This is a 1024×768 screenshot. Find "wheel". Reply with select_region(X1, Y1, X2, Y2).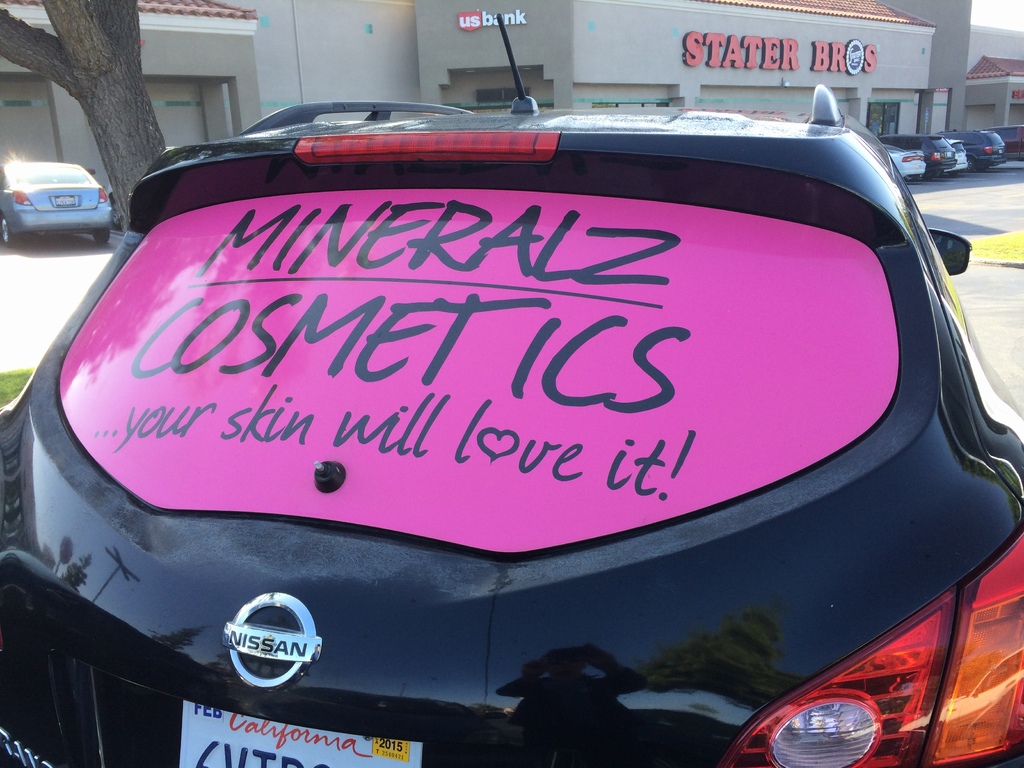
select_region(0, 214, 20, 244).
